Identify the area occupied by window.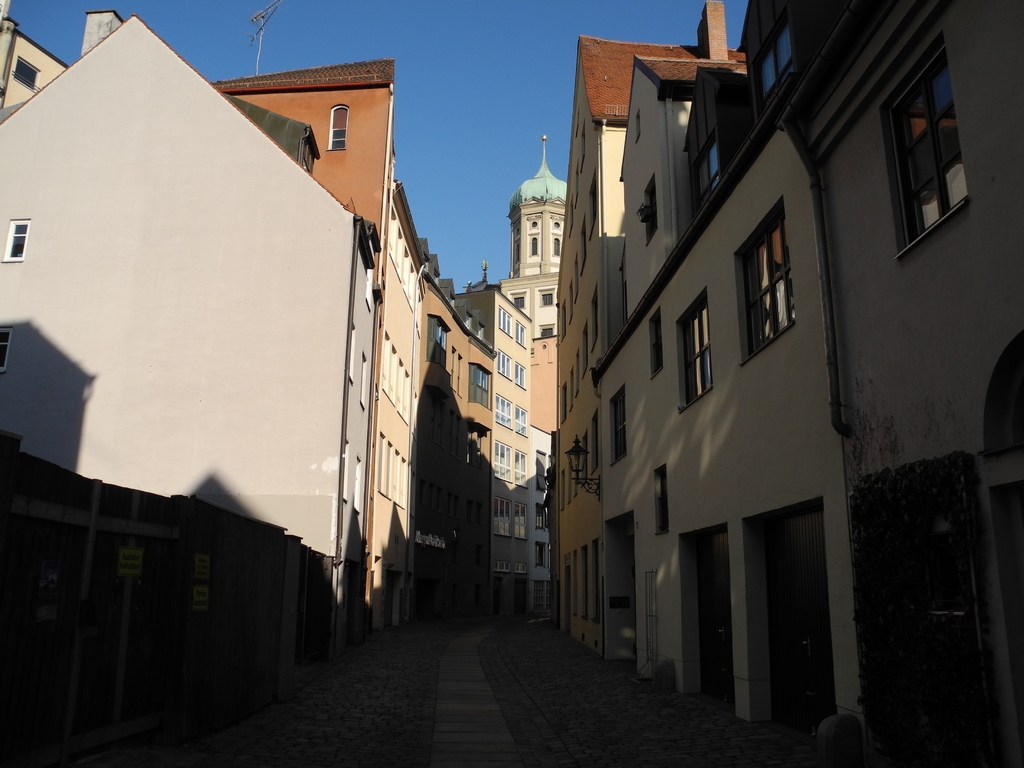
Area: [x1=496, y1=498, x2=511, y2=536].
